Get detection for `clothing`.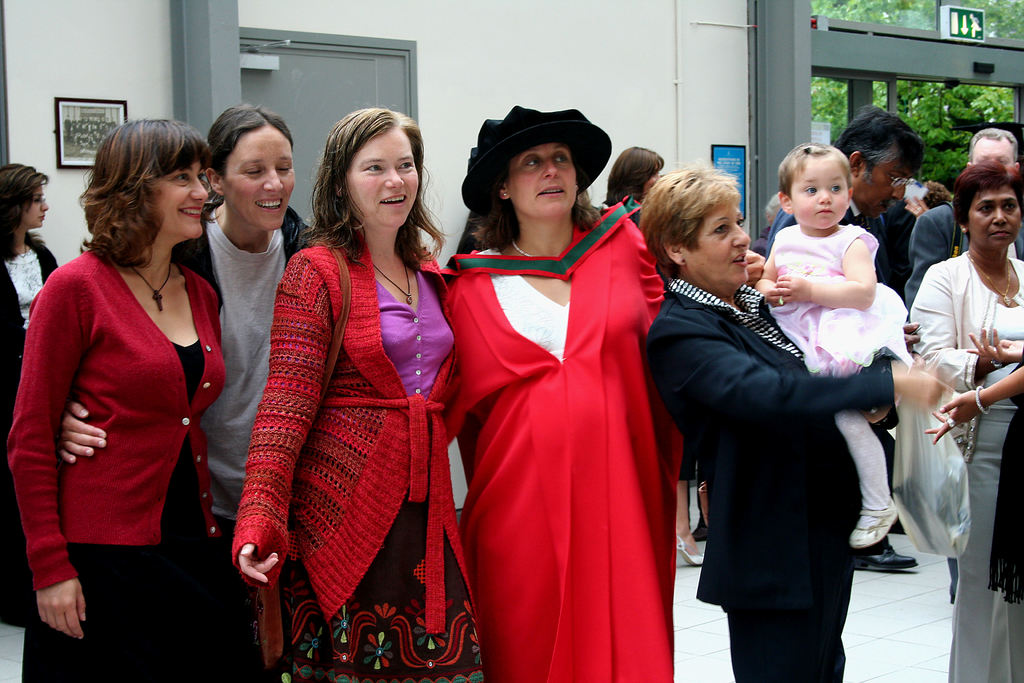
Detection: rect(767, 225, 913, 413).
